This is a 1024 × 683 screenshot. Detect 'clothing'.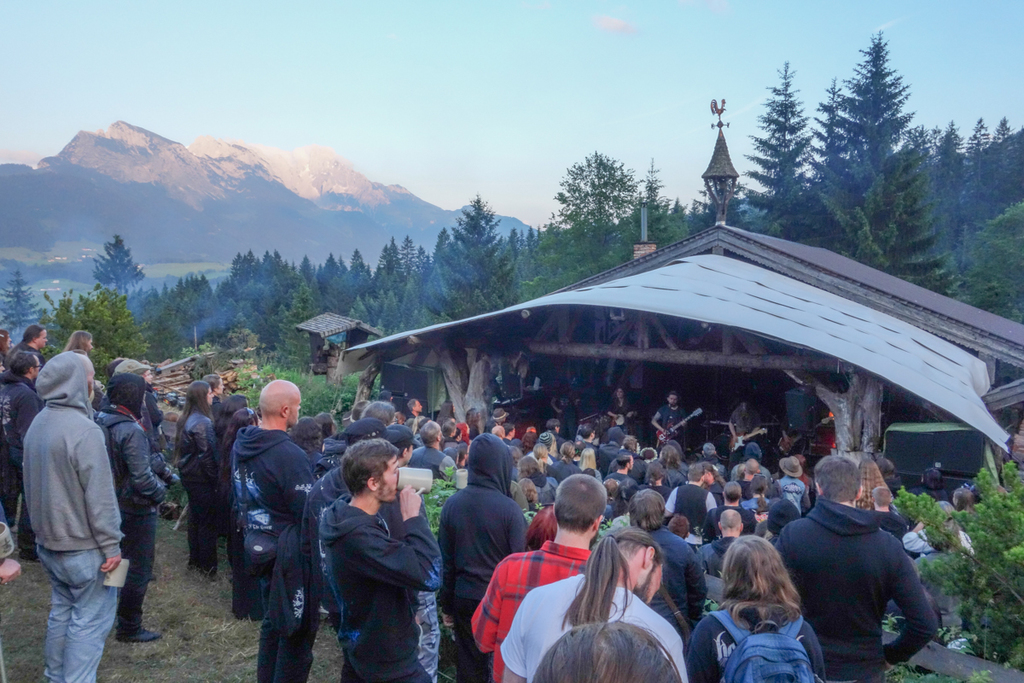
{"x1": 483, "y1": 420, "x2": 504, "y2": 435}.
